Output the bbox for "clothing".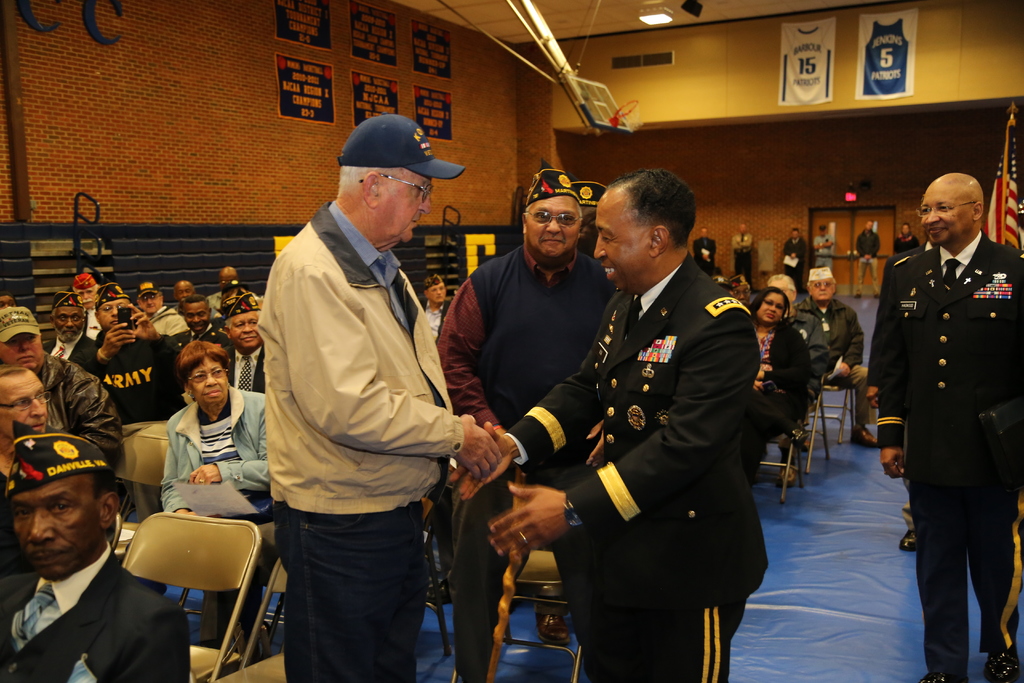
<bbox>38, 349, 124, 460</bbox>.
